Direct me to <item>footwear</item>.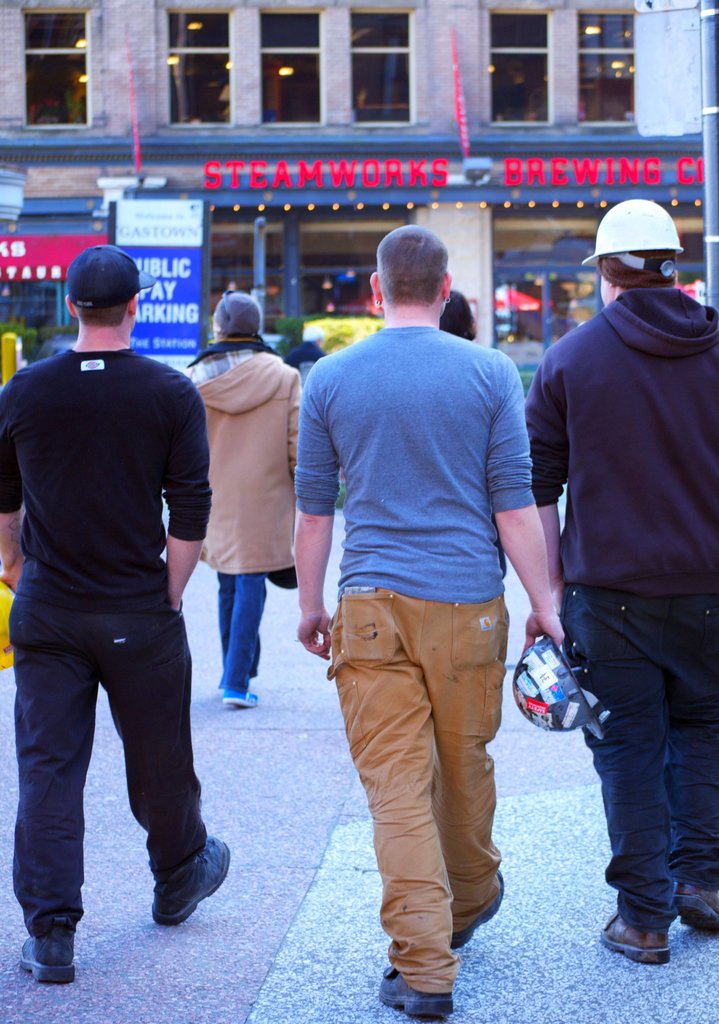
Direction: [382, 967, 455, 1016].
